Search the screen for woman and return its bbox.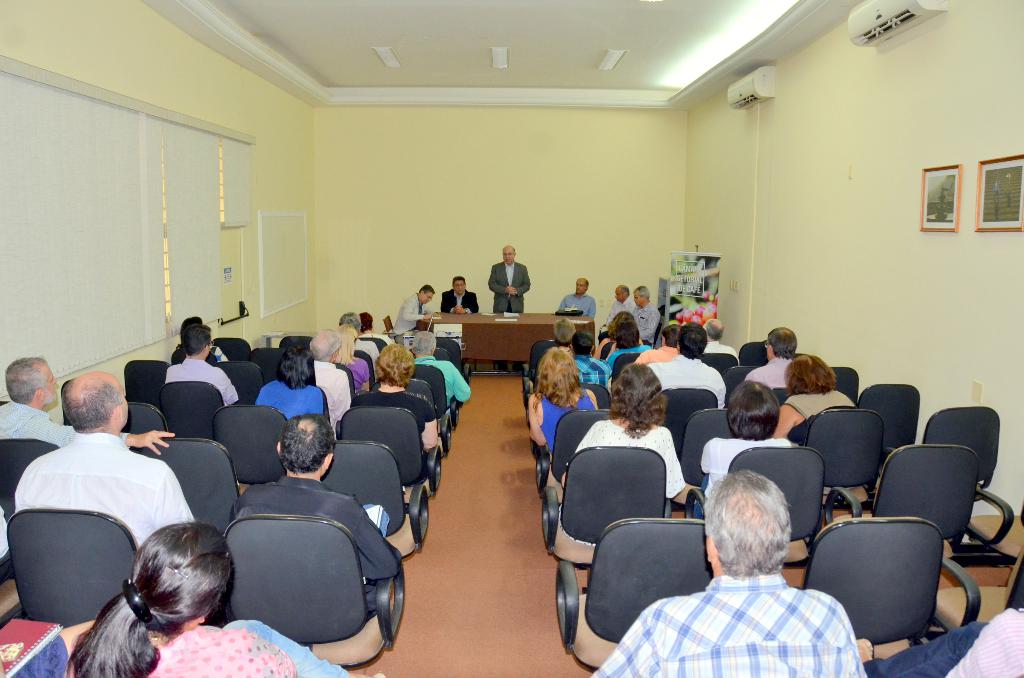
Found: bbox(772, 355, 856, 497).
